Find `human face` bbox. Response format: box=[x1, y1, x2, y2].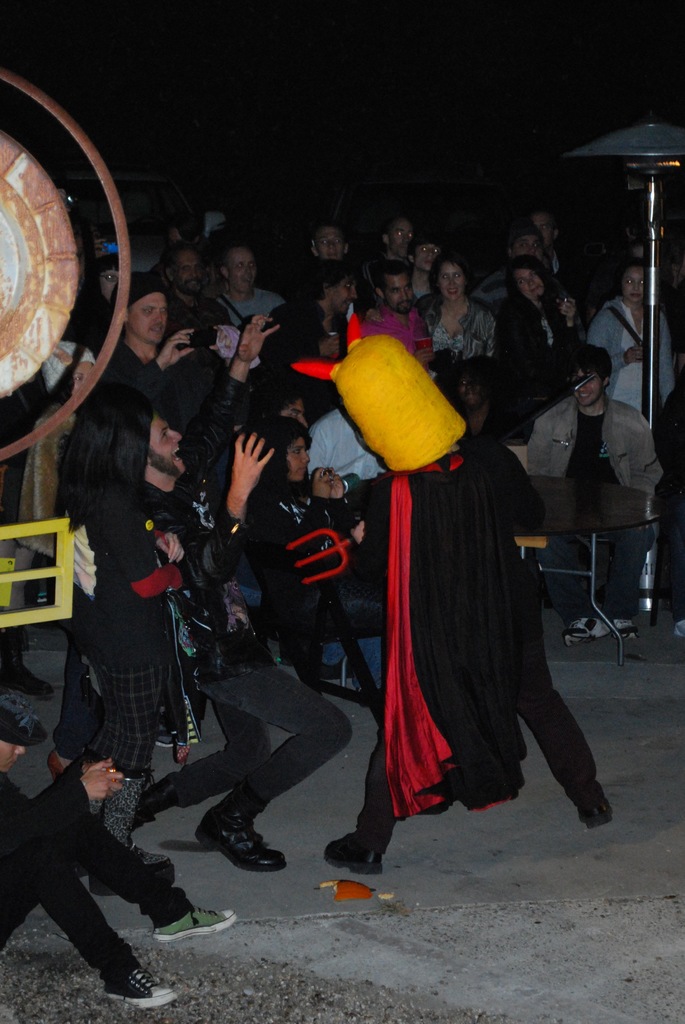
box=[514, 236, 544, 262].
